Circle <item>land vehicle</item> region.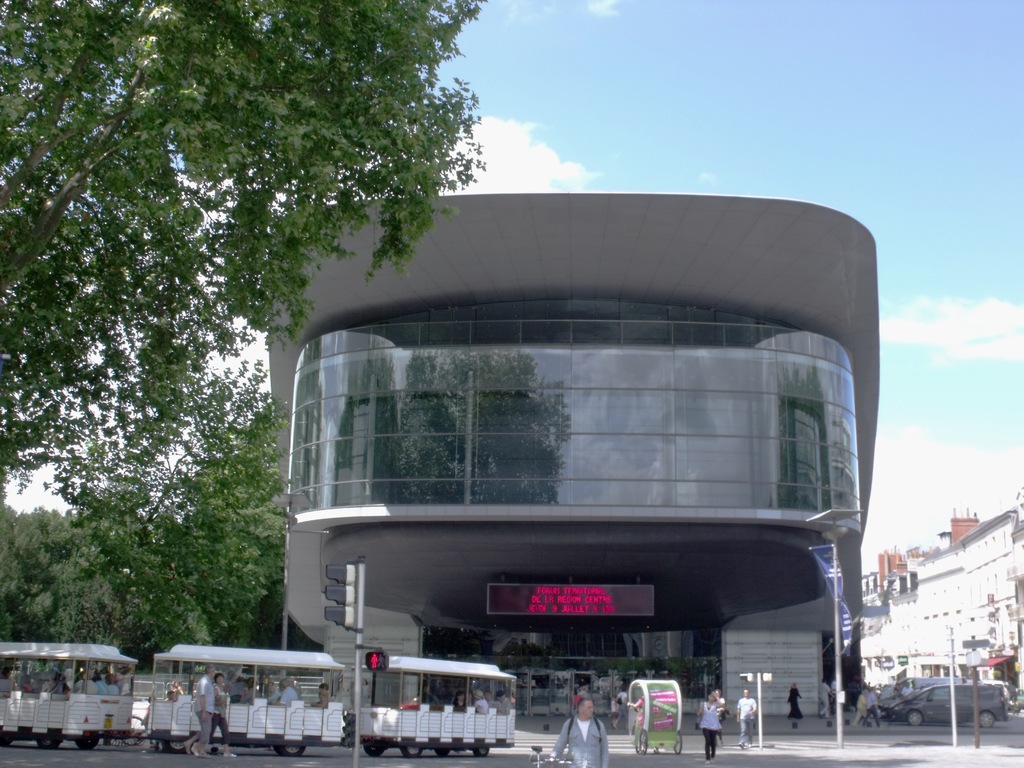
Region: (356, 660, 521, 757).
